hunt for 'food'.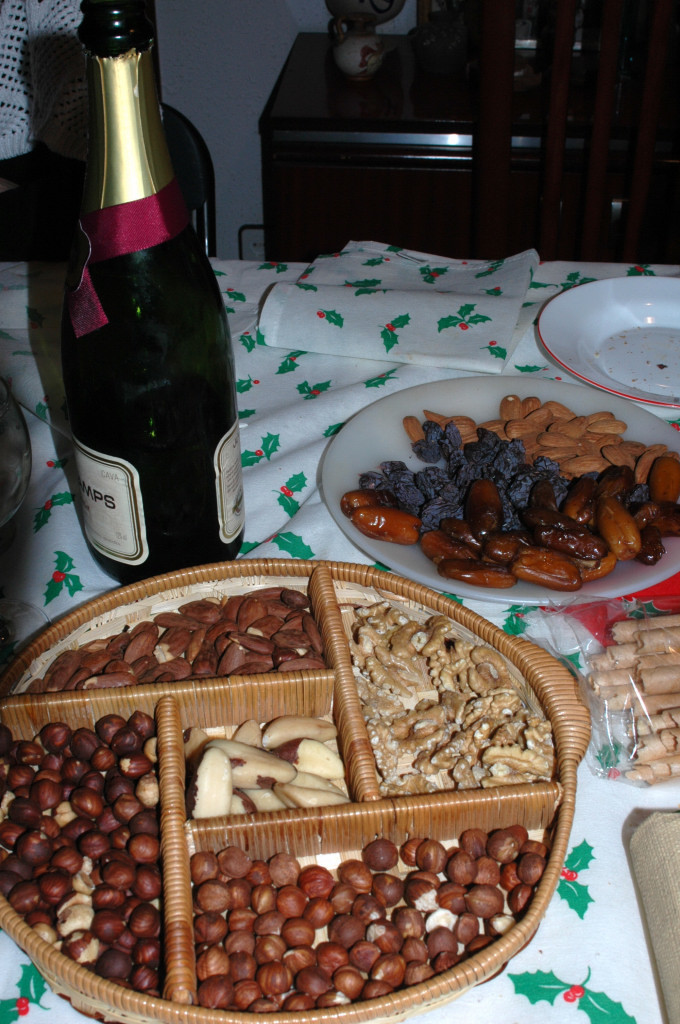
Hunted down at x1=24, y1=582, x2=327, y2=696.
